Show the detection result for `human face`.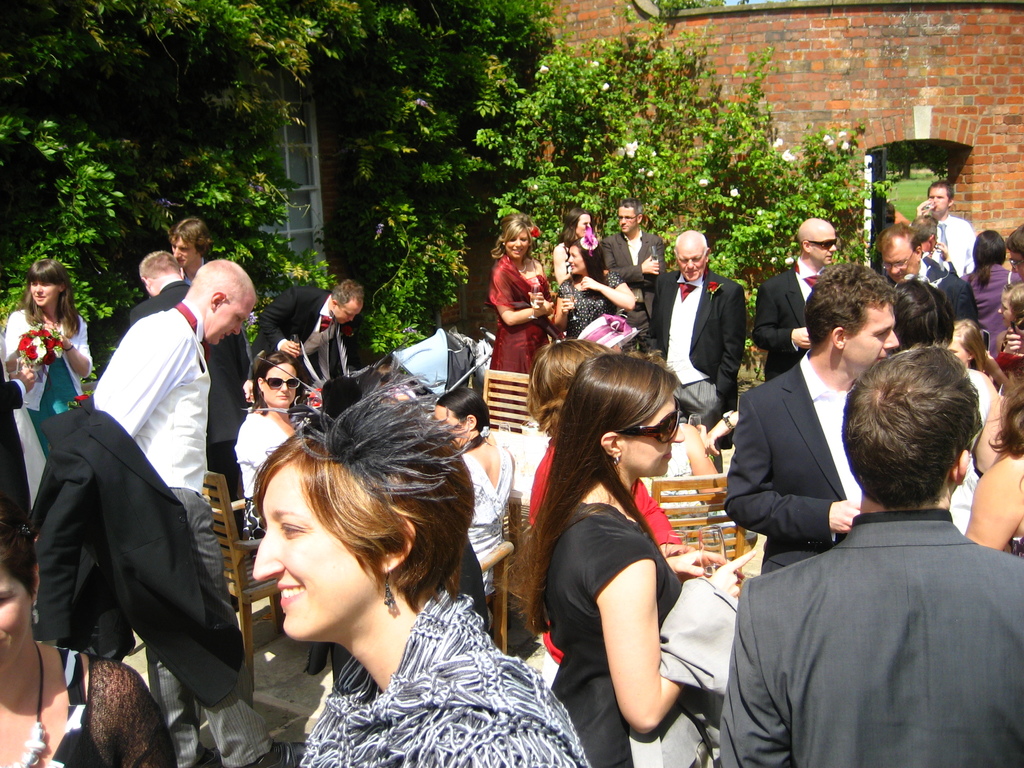
BBox(250, 458, 373, 640).
